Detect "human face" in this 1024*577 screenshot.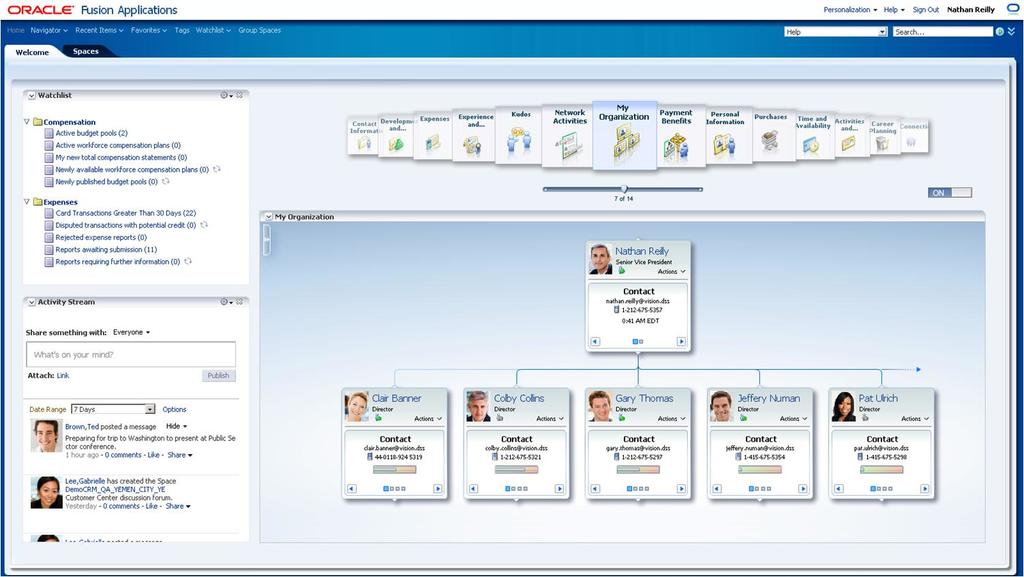
Detection: bbox=(712, 396, 728, 415).
